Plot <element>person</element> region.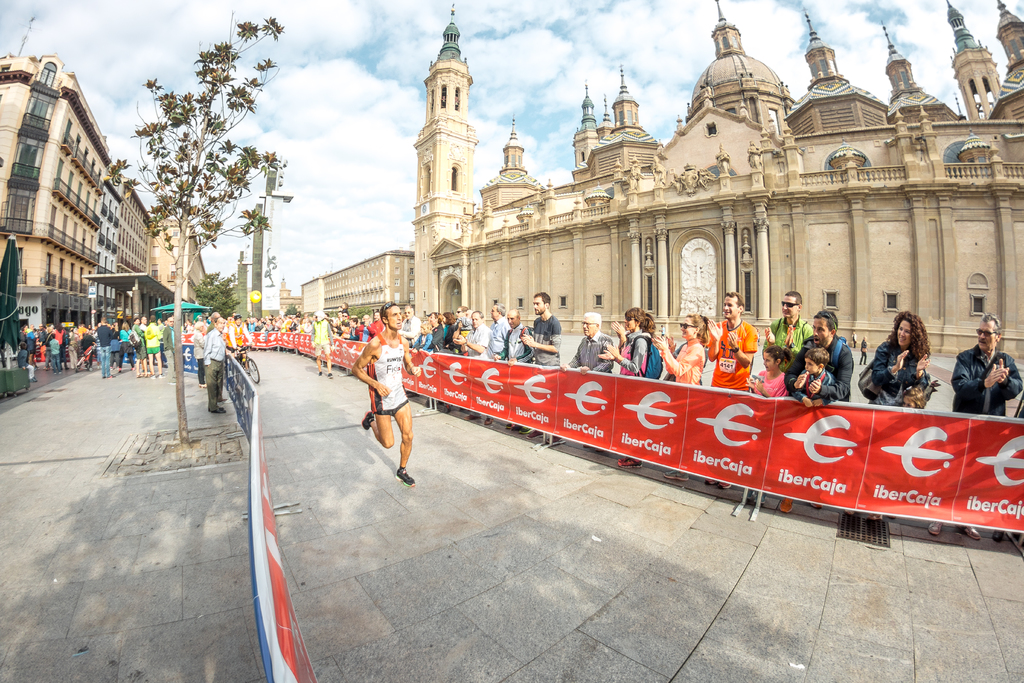
Plotted at [354, 292, 424, 484].
